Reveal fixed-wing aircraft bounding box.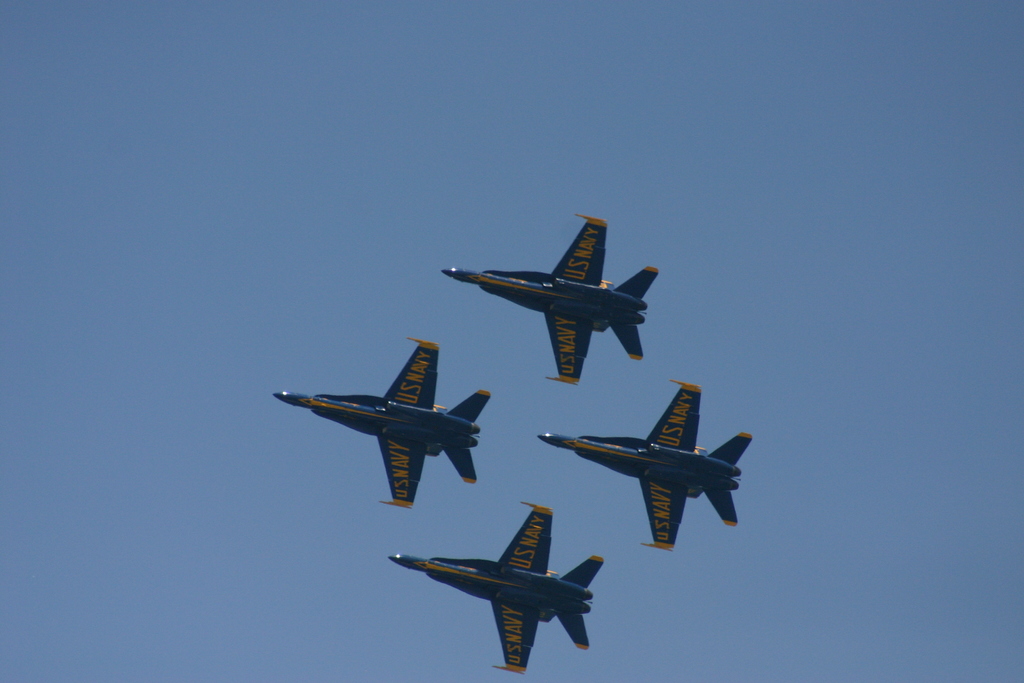
Revealed: bbox=[436, 214, 664, 382].
